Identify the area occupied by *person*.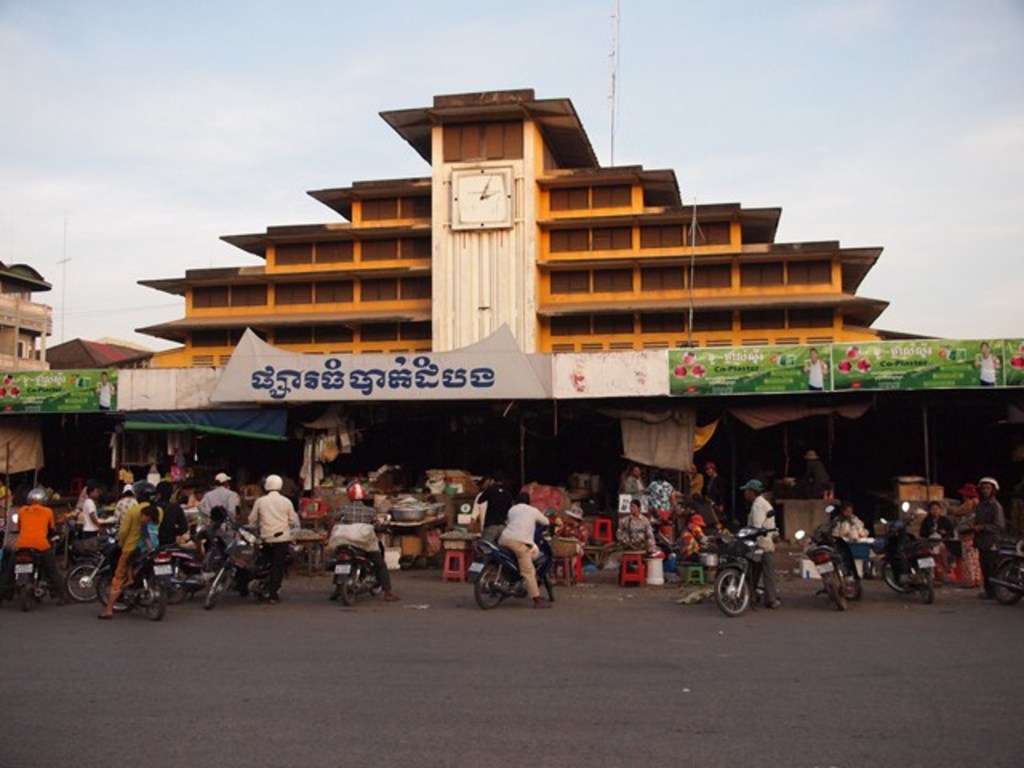
Area: (x1=808, y1=346, x2=826, y2=392).
